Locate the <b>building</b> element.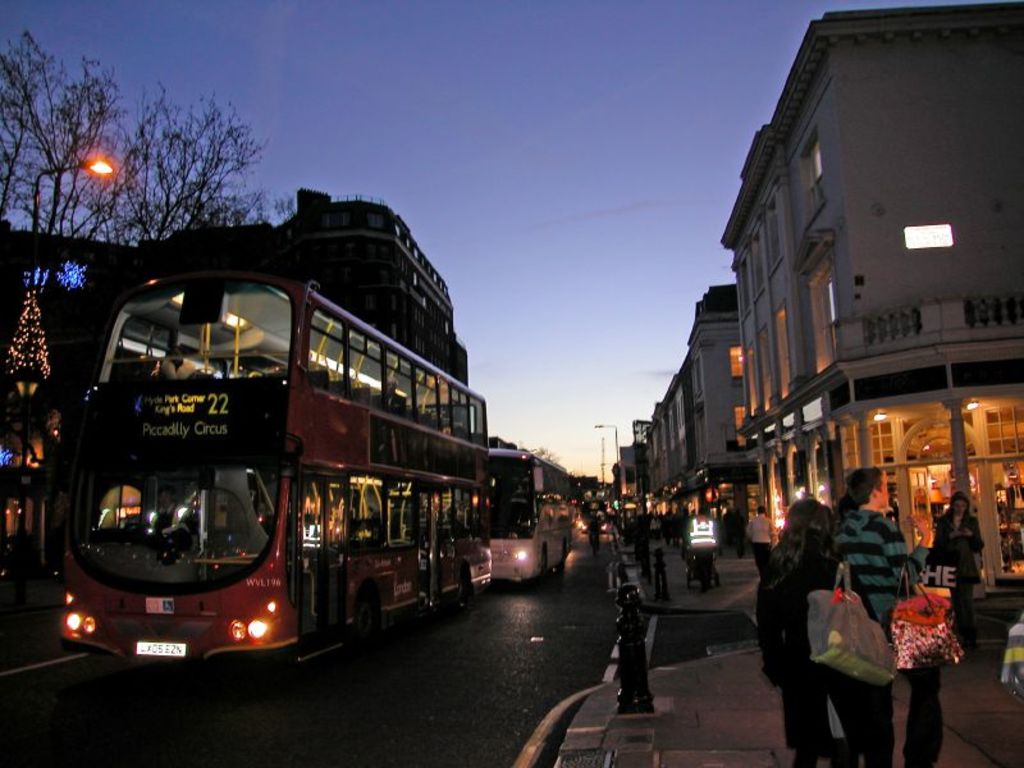
Element bbox: (left=1, top=183, right=468, bottom=603).
